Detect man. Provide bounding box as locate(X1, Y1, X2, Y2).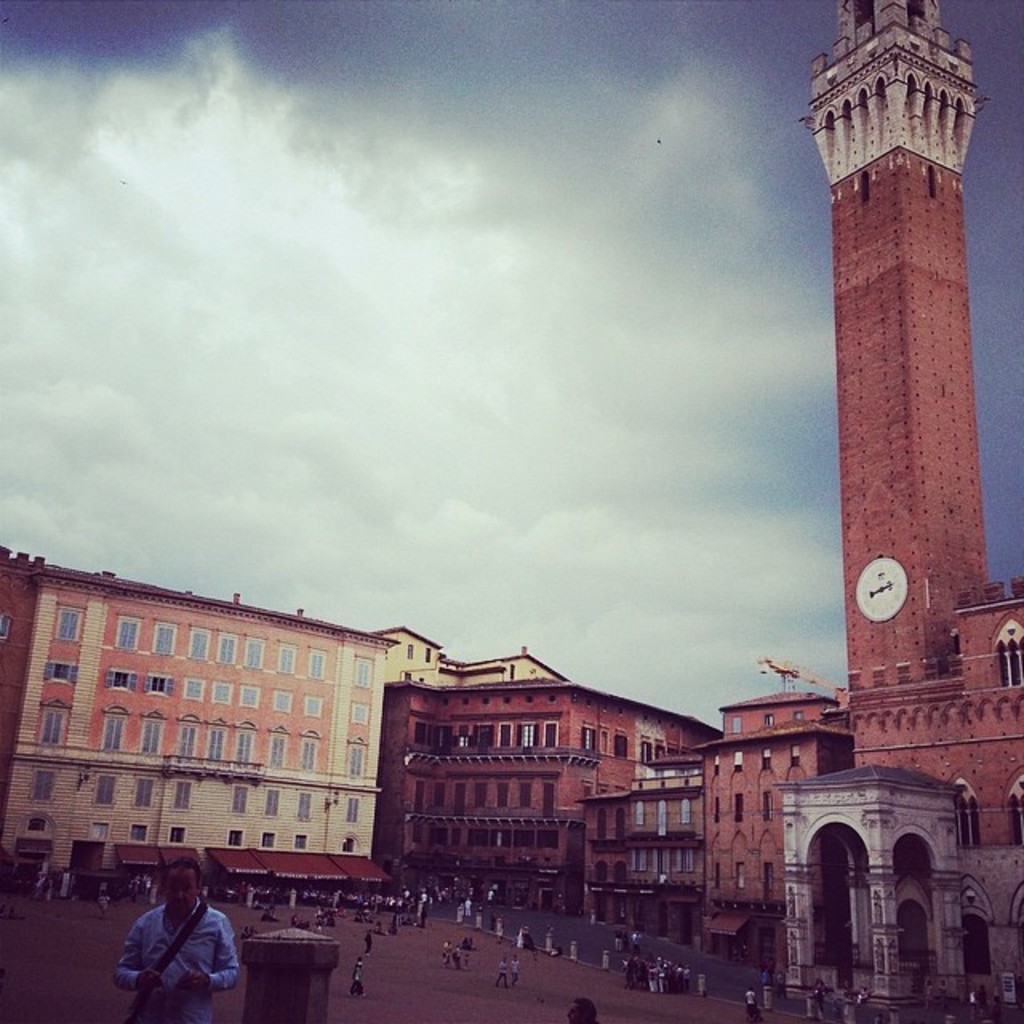
locate(781, 971, 787, 997).
